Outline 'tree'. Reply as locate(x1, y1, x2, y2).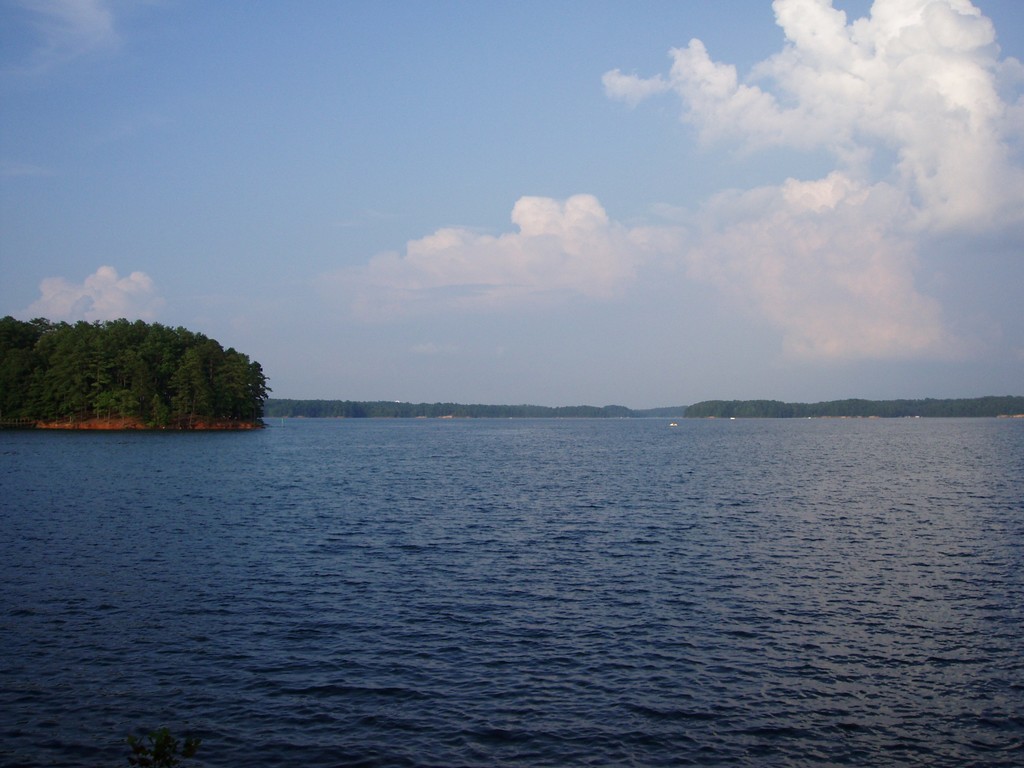
locate(260, 395, 687, 421).
